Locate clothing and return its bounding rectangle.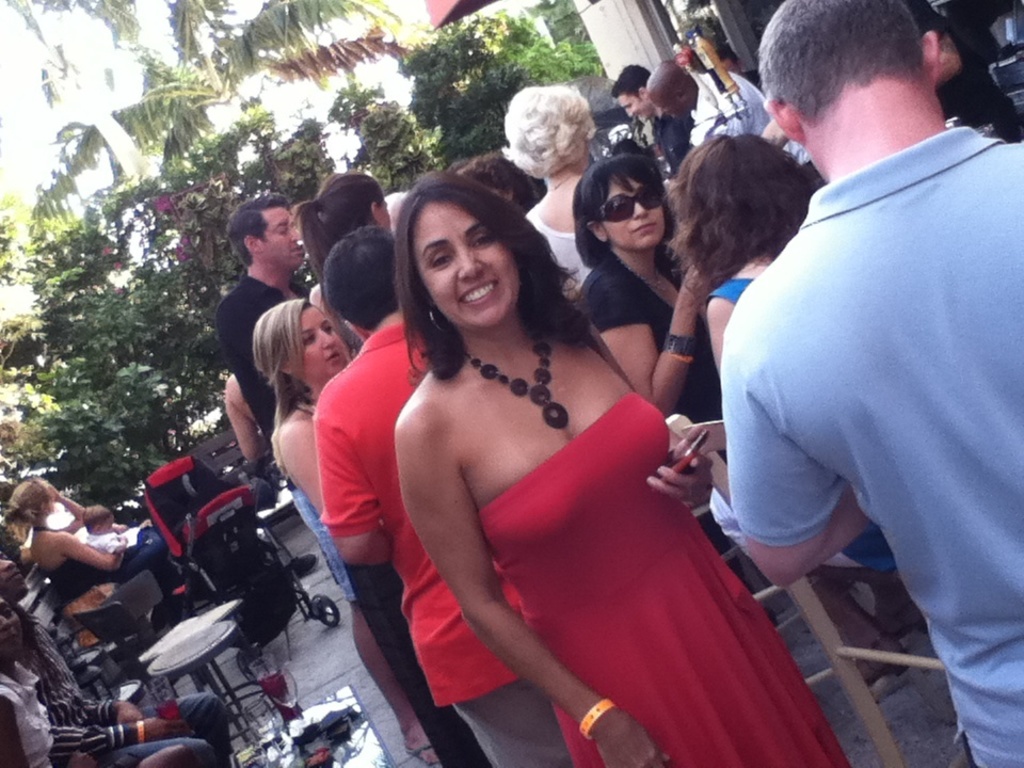
<region>485, 390, 852, 767</region>.
